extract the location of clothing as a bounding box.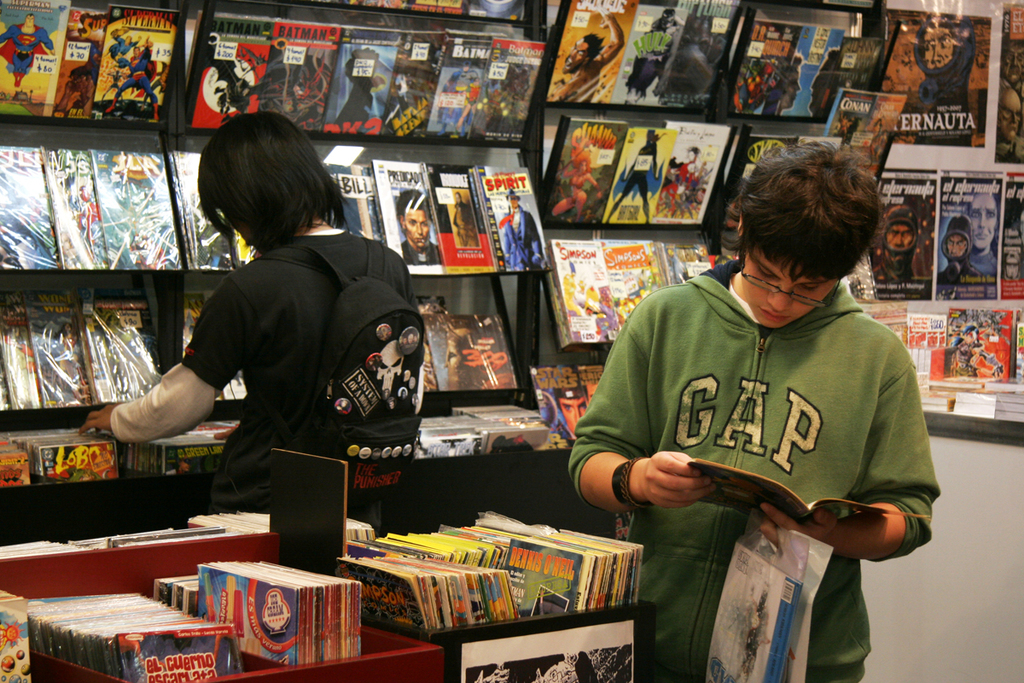
<region>115, 57, 157, 106</region>.
